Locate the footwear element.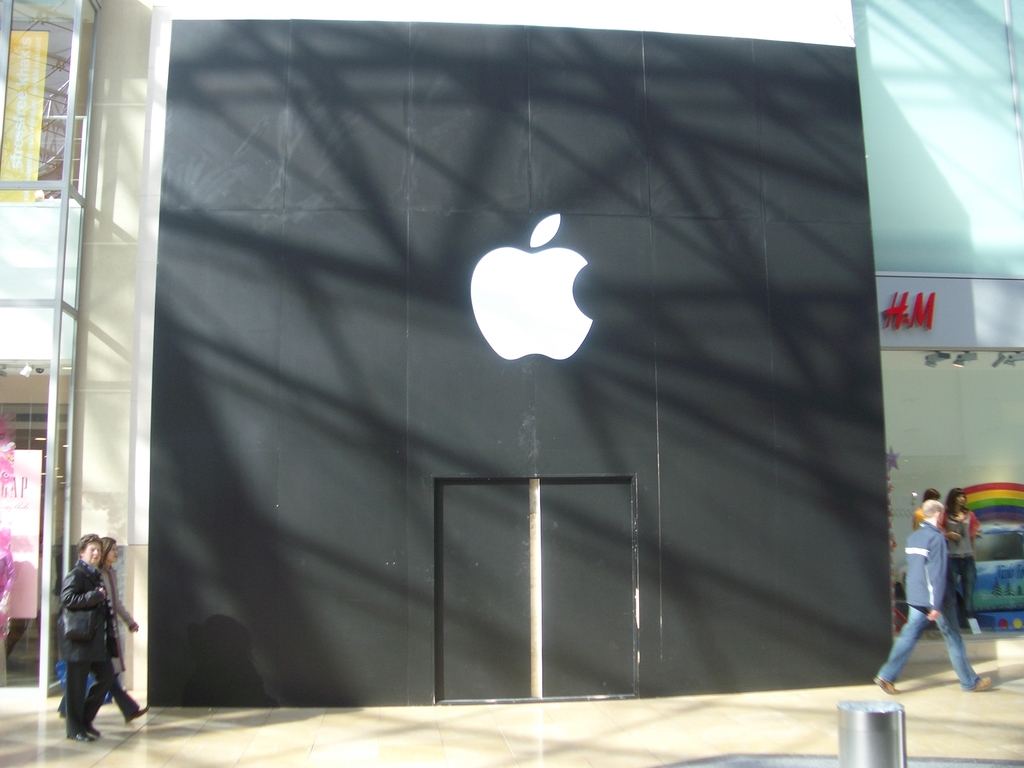
Element bbox: select_region(968, 676, 990, 691).
